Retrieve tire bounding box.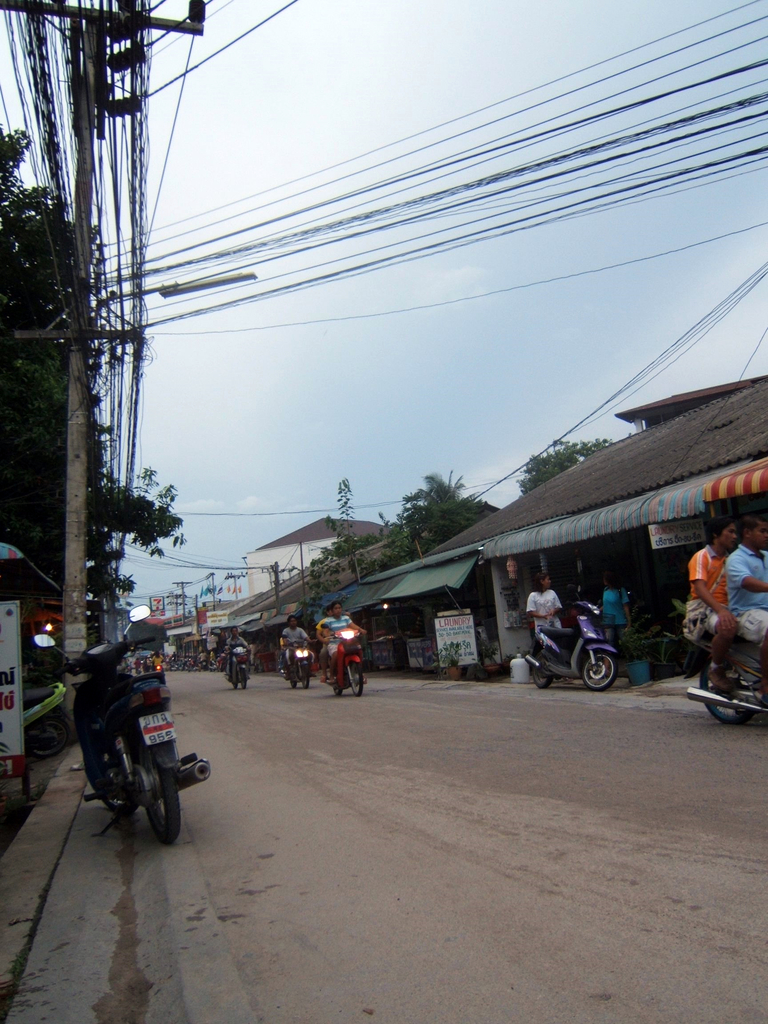
Bounding box: [220, 668, 232, 687].
